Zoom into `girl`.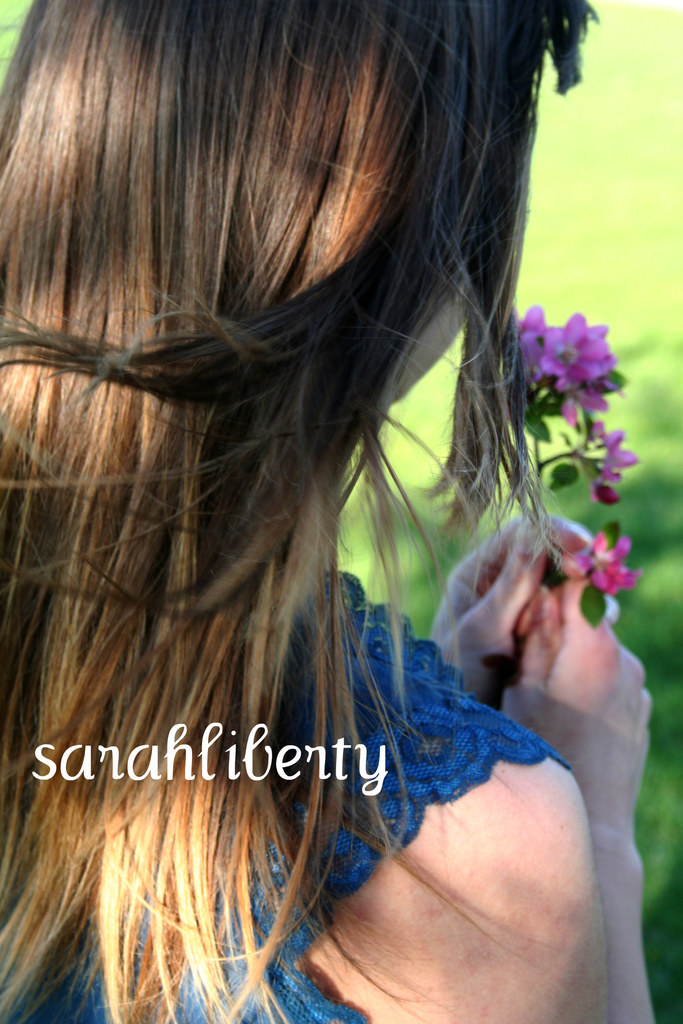
Zoom target: bbox=[0, 0, 661, 1023].
